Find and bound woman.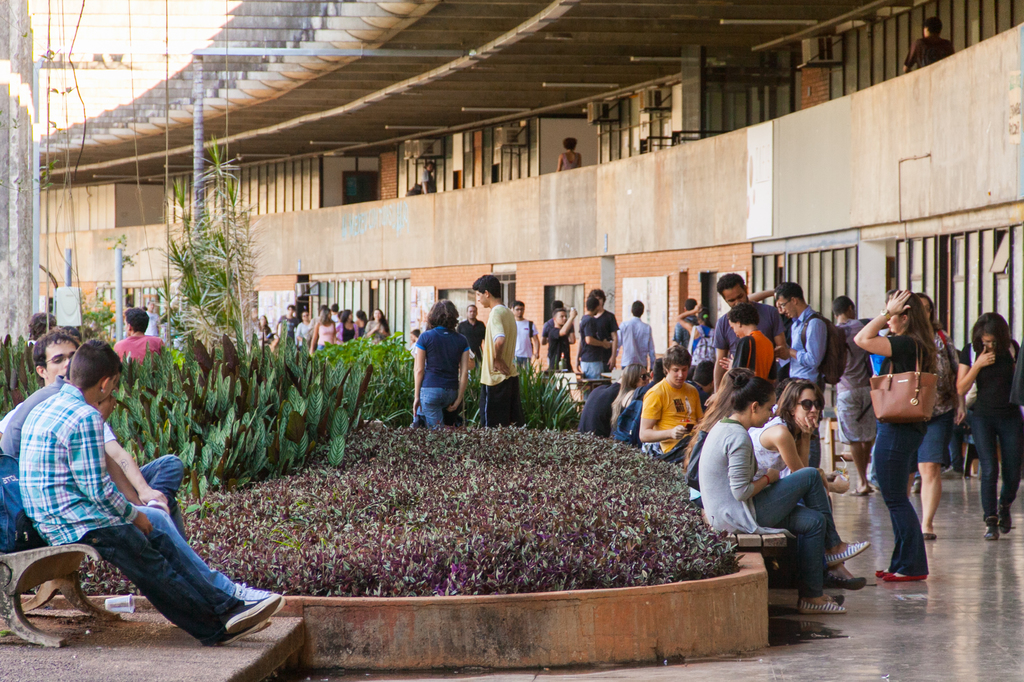
Bound: BBox(611, 364, 652, 443).
